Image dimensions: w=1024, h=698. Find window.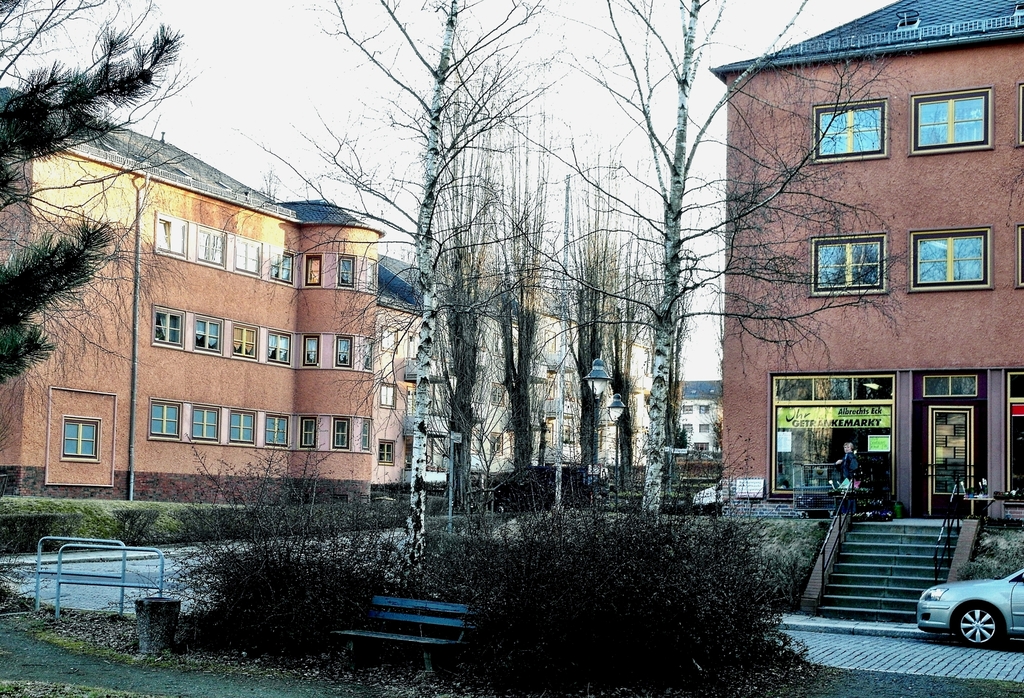
<region>300, 335, 323, 369</region>.
